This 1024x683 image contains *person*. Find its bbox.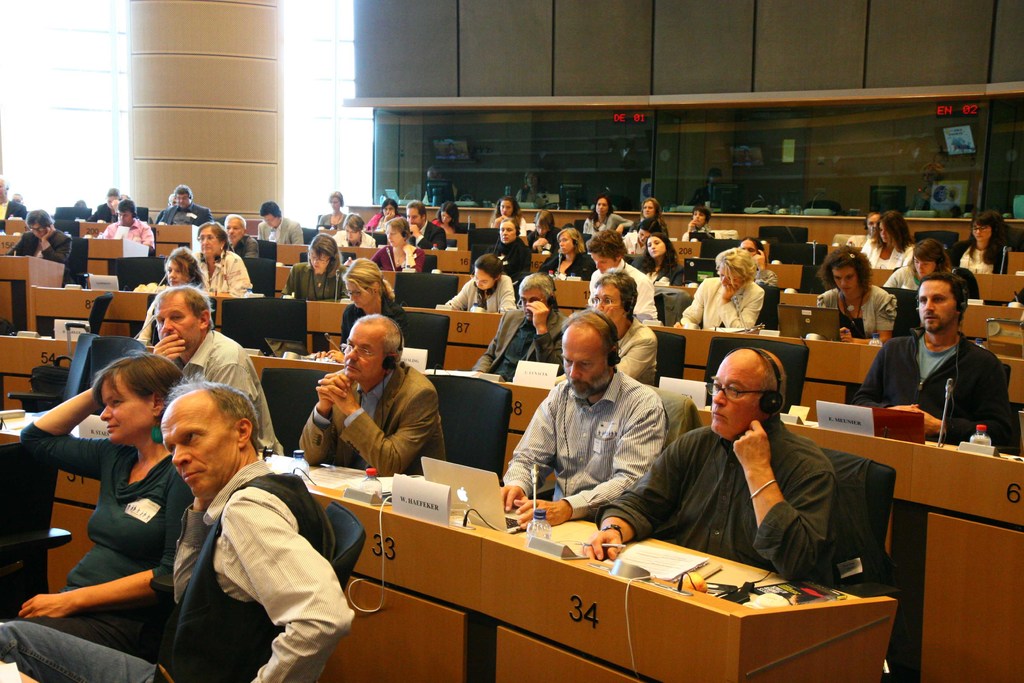
pyautogui.locateOnScreen(100, 201, 156, 250).
